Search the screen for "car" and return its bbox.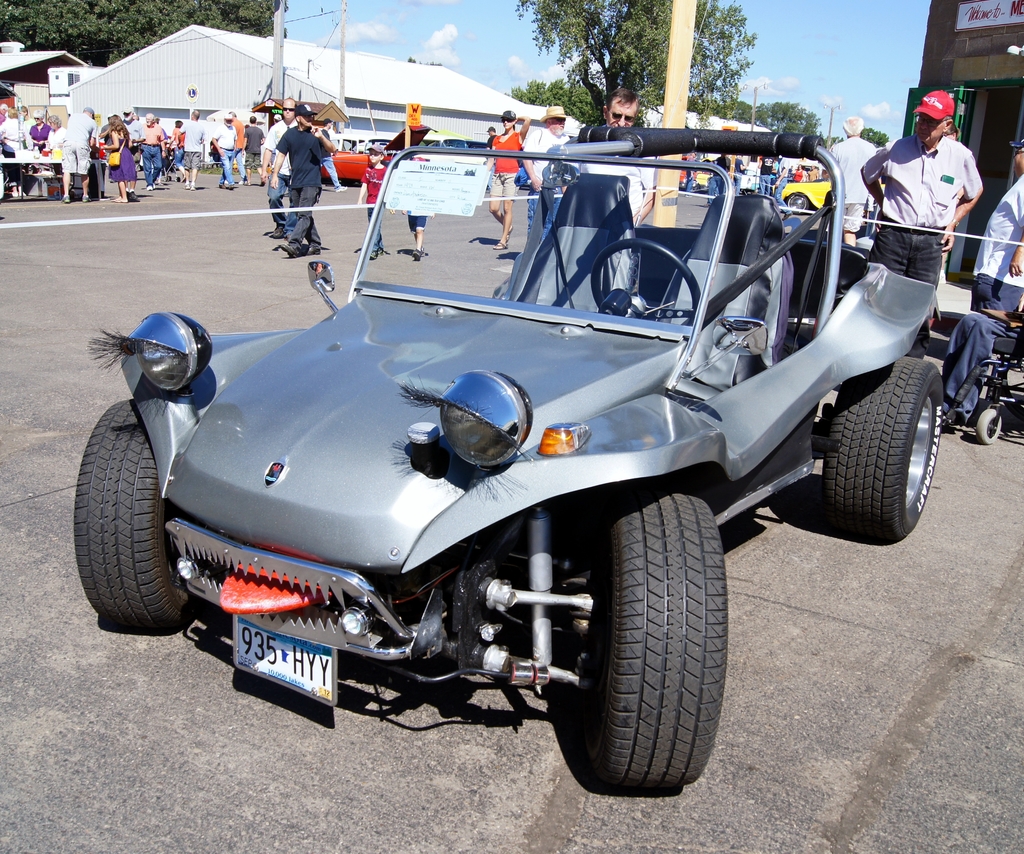
Found: (x1=72, y1=127, x2=944, y2=784).
